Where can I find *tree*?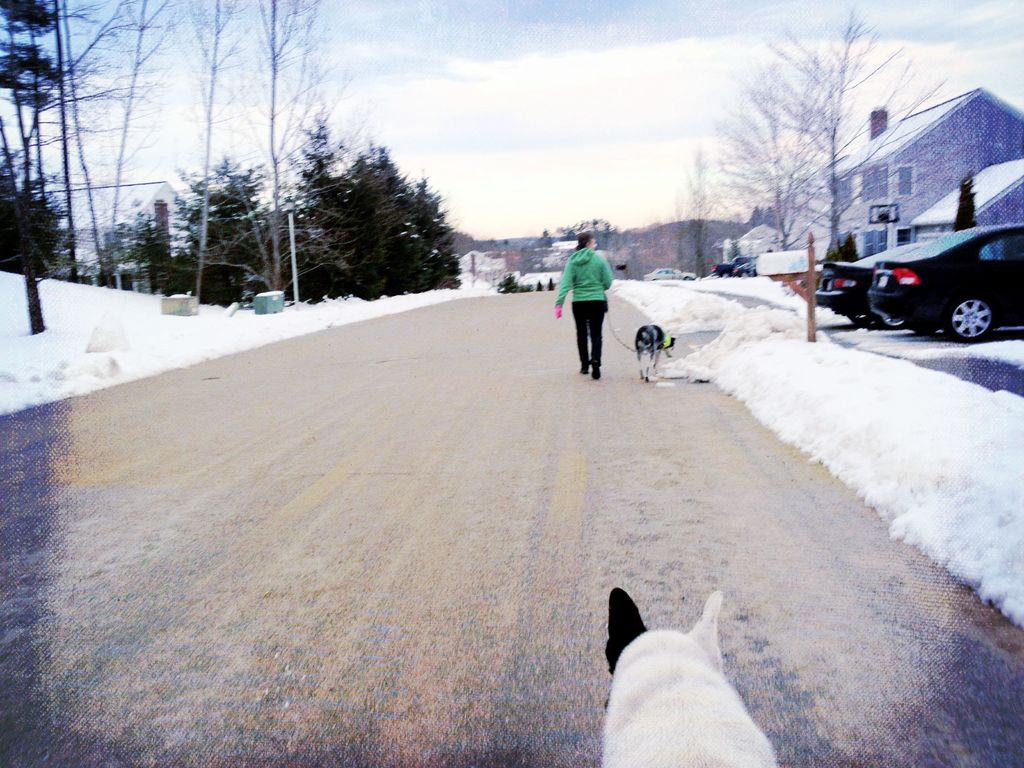
You can find it at (x1=673, y1=150, x2=721, y2=269).
